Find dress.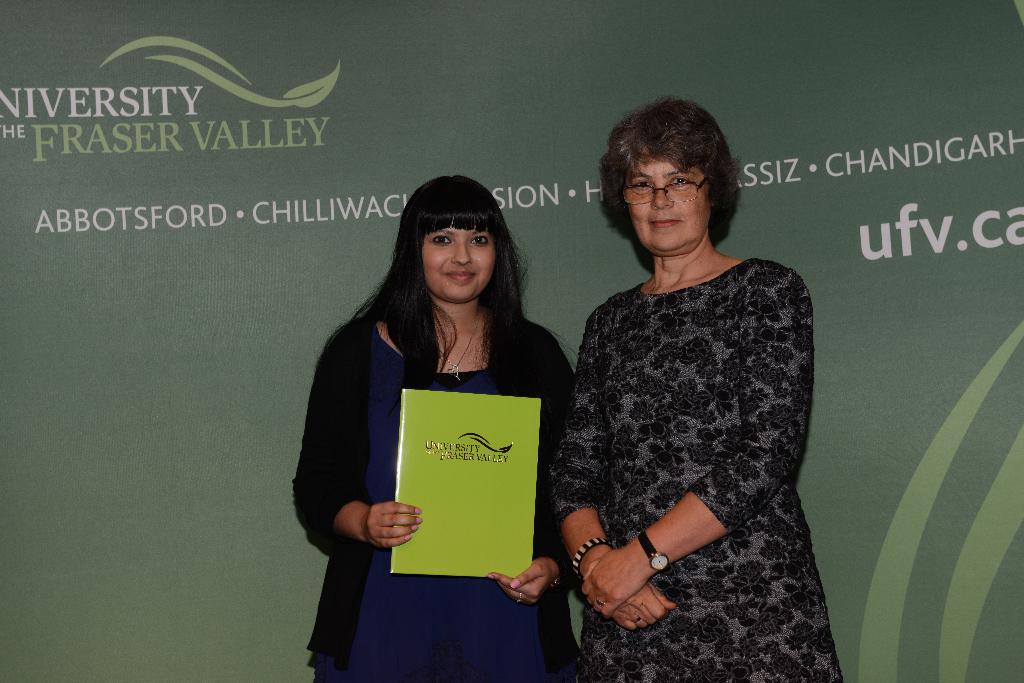
(left=549, top=259, right=845, bottom=682).
